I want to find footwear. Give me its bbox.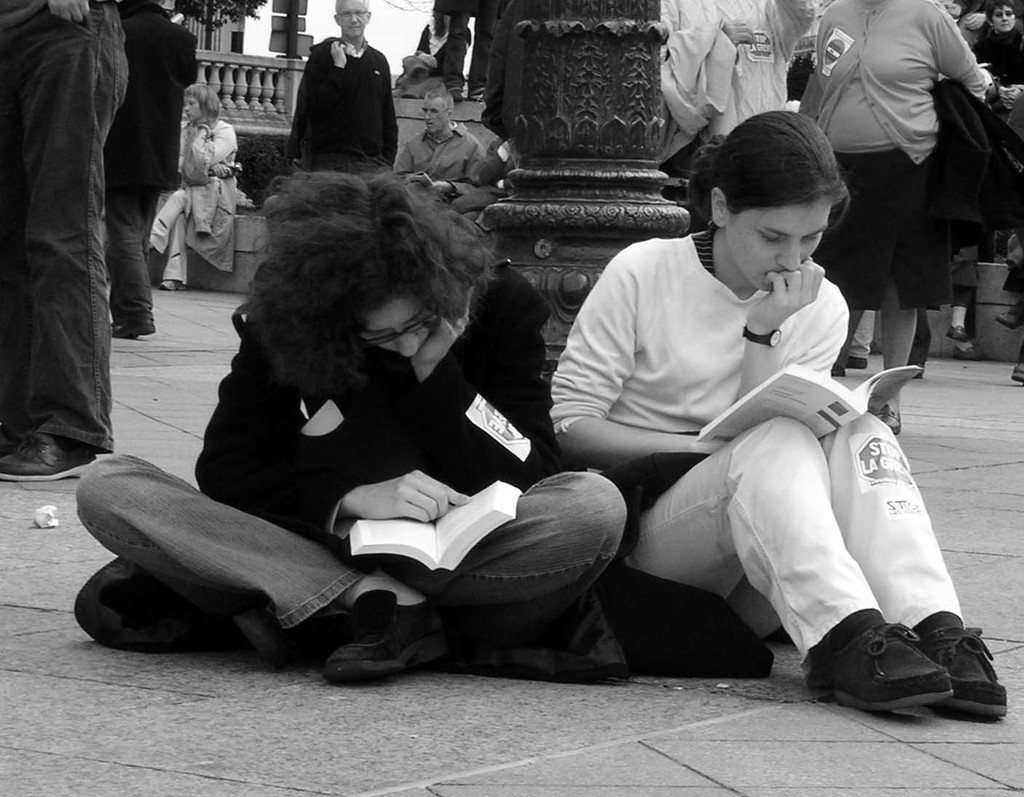
l=143, t=243, r=153, b=250.
